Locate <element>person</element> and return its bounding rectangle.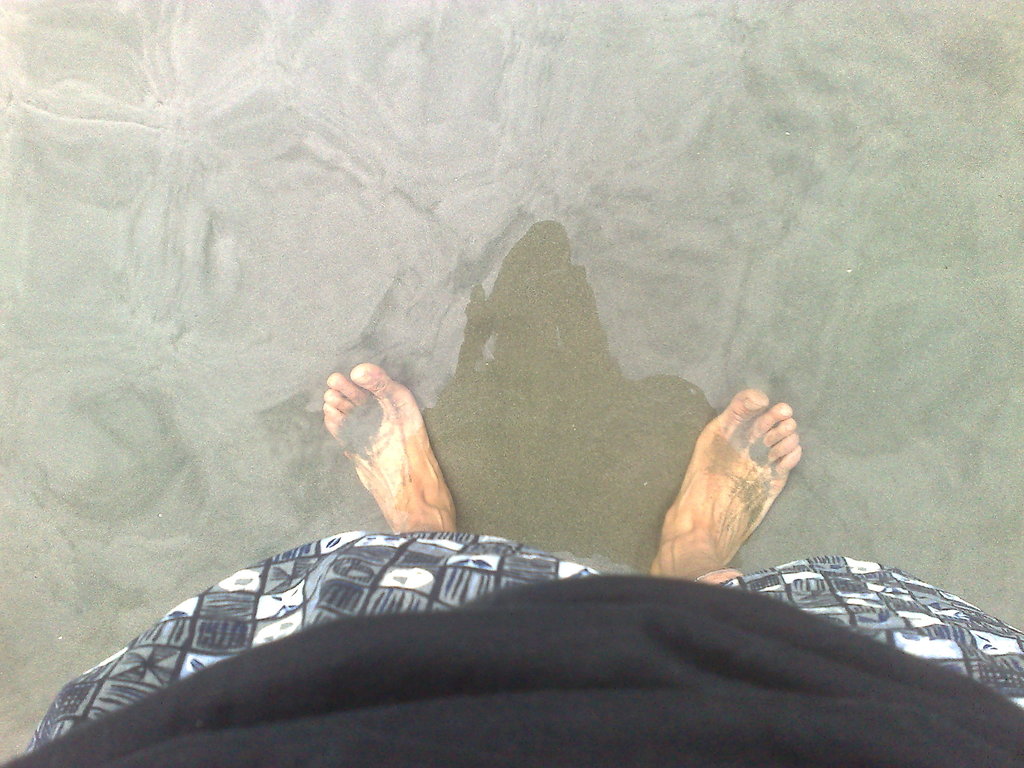
locate(0, 361, 1023, 767).
